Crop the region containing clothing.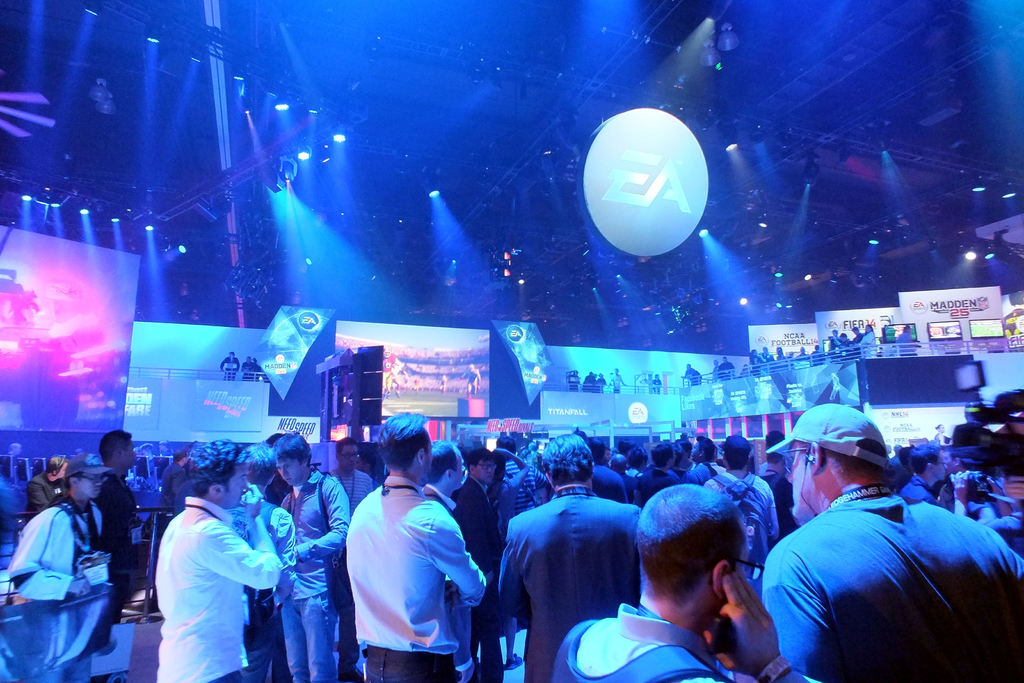
Crop region: BBox(747, 355, 763, 370).
